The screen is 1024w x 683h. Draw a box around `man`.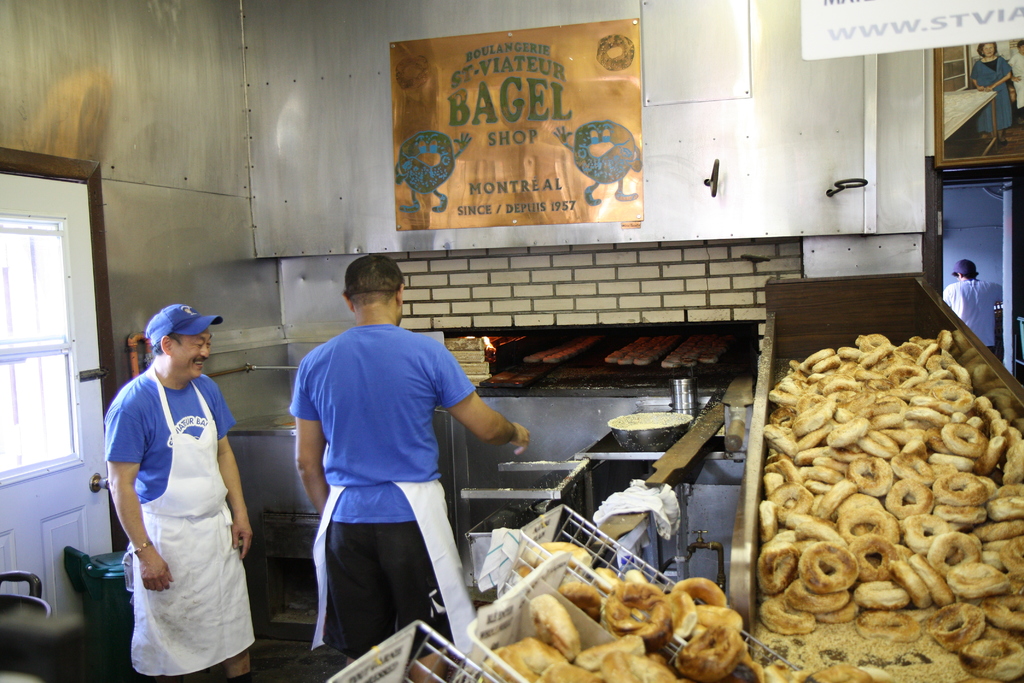
<region>282, 267, 492, 675</region>.
